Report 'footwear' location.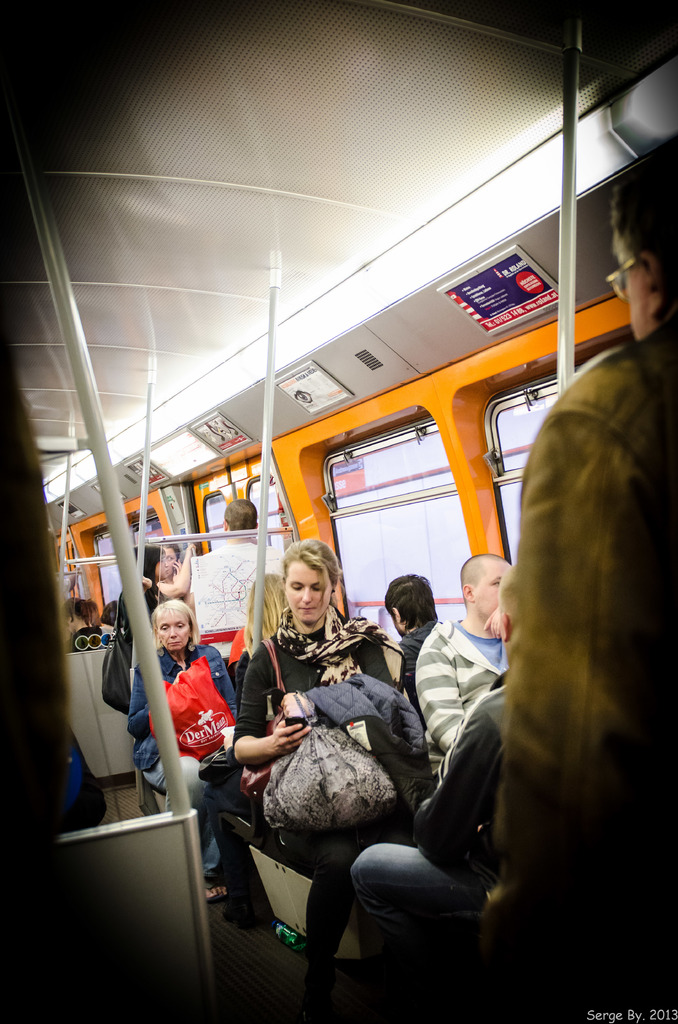
Report: {"x1": 205, "y1": 876, "x2": 226, "y2": 906}.
